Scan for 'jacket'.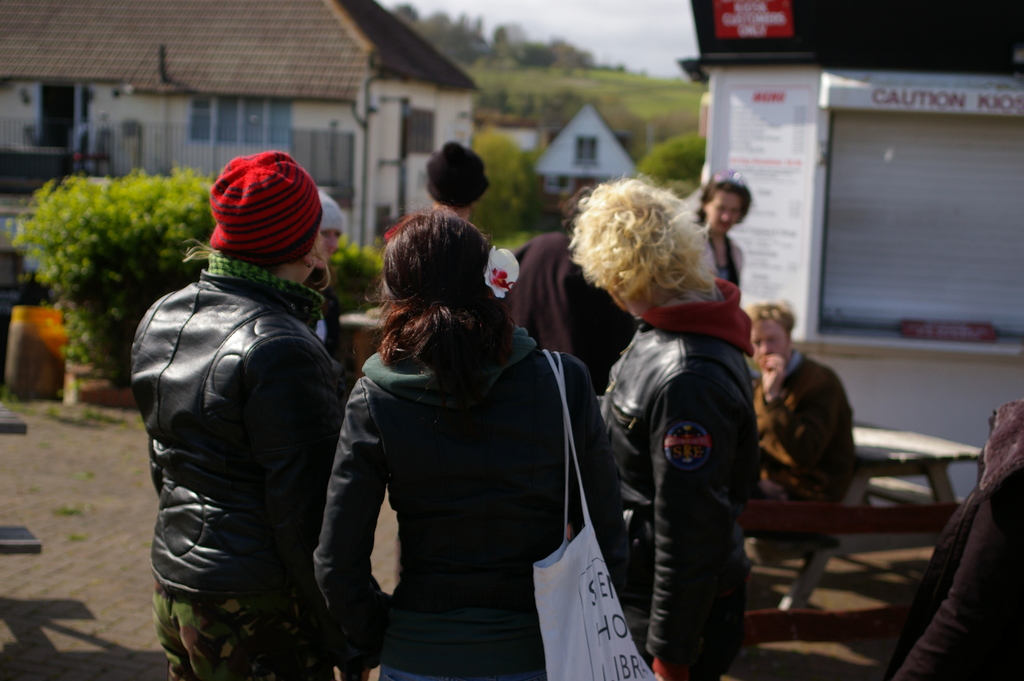
Scan result: bbox=(312, 322, 600, 680).
